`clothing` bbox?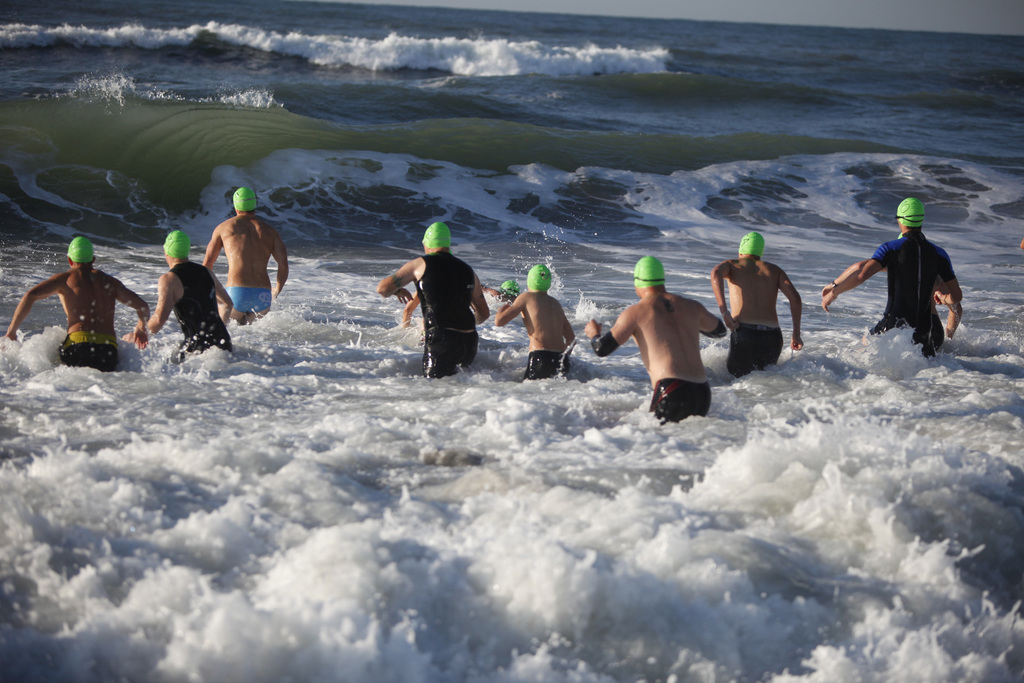
168, 267, 233, 352
